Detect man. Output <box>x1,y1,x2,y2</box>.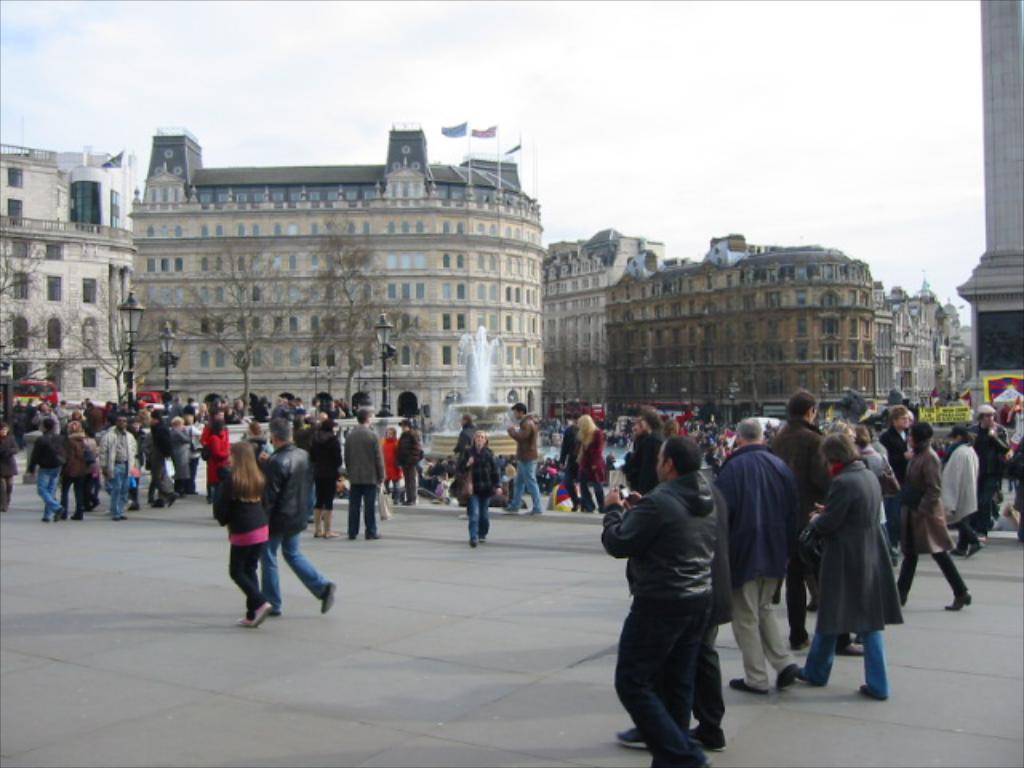
<box>715,421,800,691</box>.
